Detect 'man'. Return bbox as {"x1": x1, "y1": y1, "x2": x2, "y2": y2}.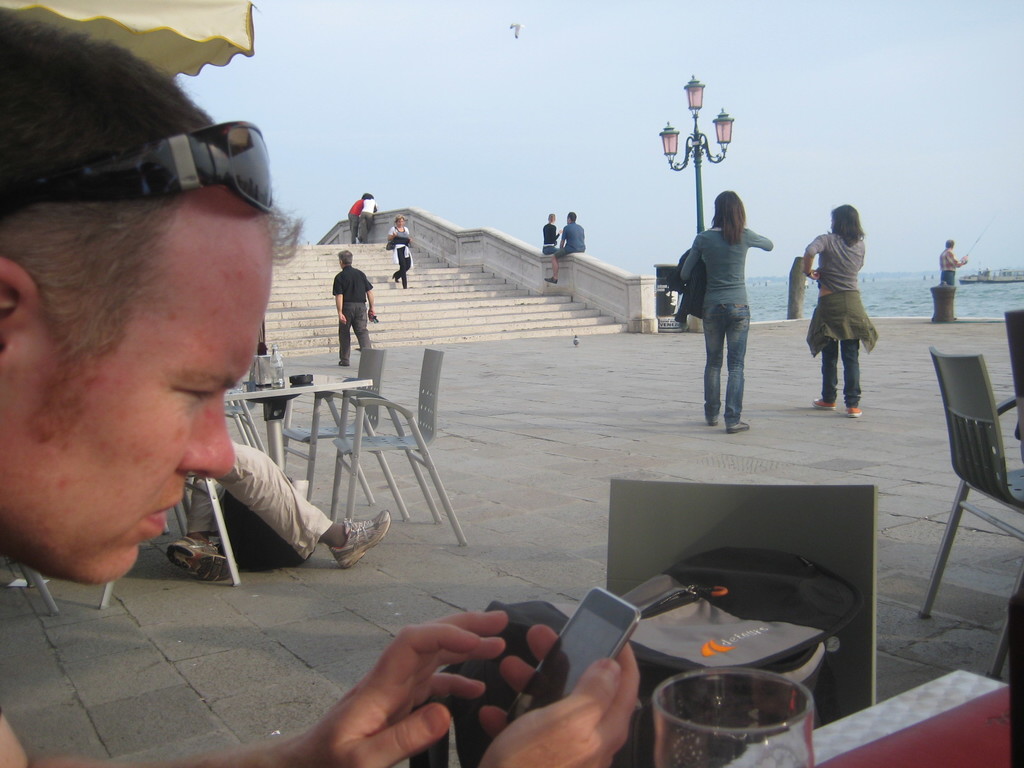
{"x1": 329, "y1": 249, "x2": 381, "y2": 368}.
